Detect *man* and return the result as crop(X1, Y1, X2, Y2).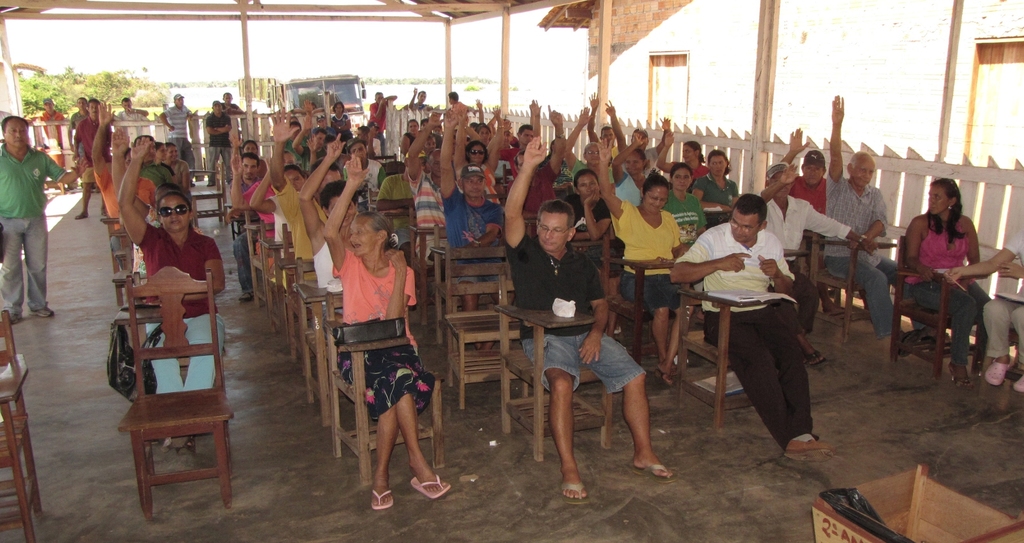
crop(274, 101, 363, 312).
